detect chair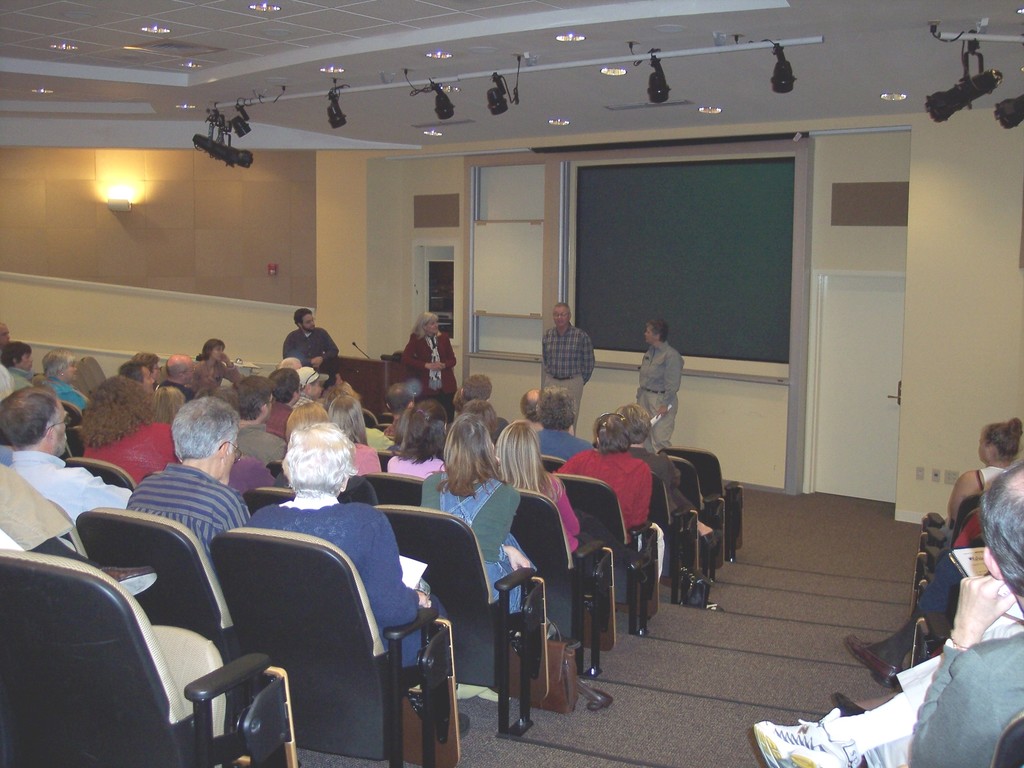
bbox=(45, 497, 80, 557)
